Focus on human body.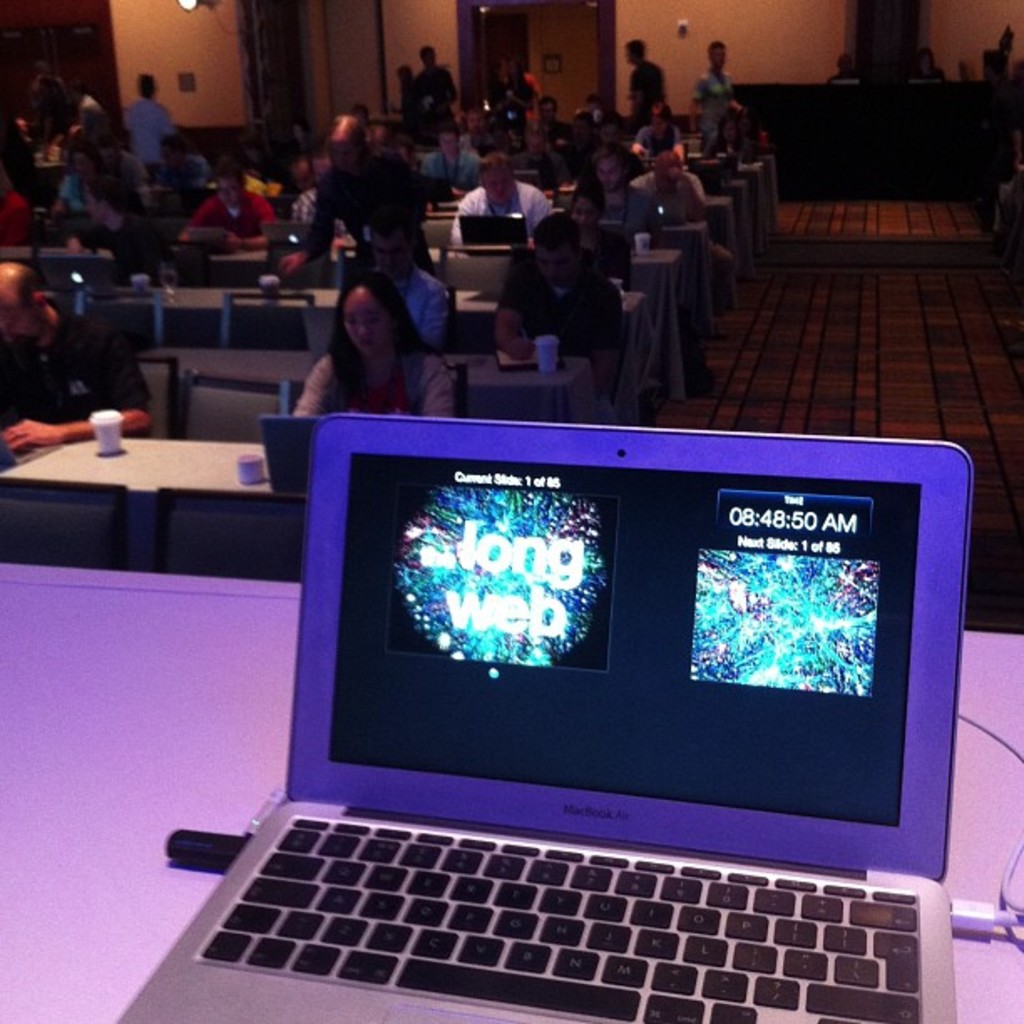
Focused at (x1=306, y1=266, x2=448, y2=405).
